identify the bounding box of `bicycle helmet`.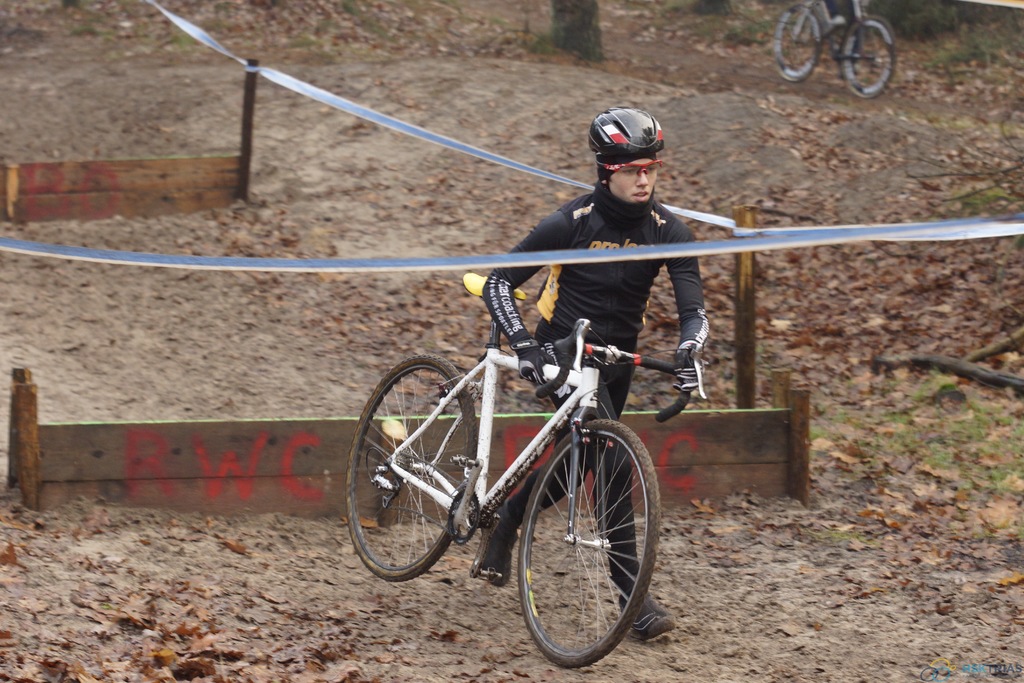
box=[590, 113, 664, 172].
